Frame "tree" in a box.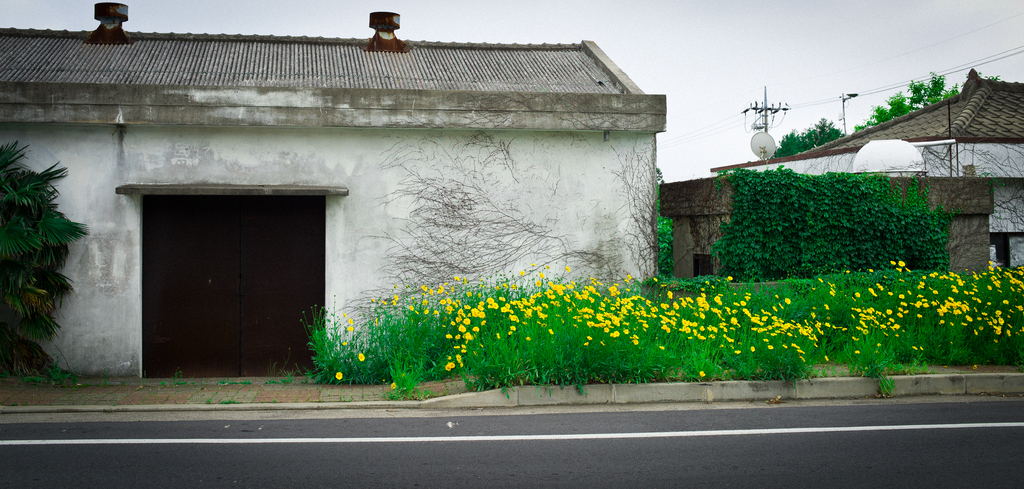
Rect(772, 118, 848, 159).
